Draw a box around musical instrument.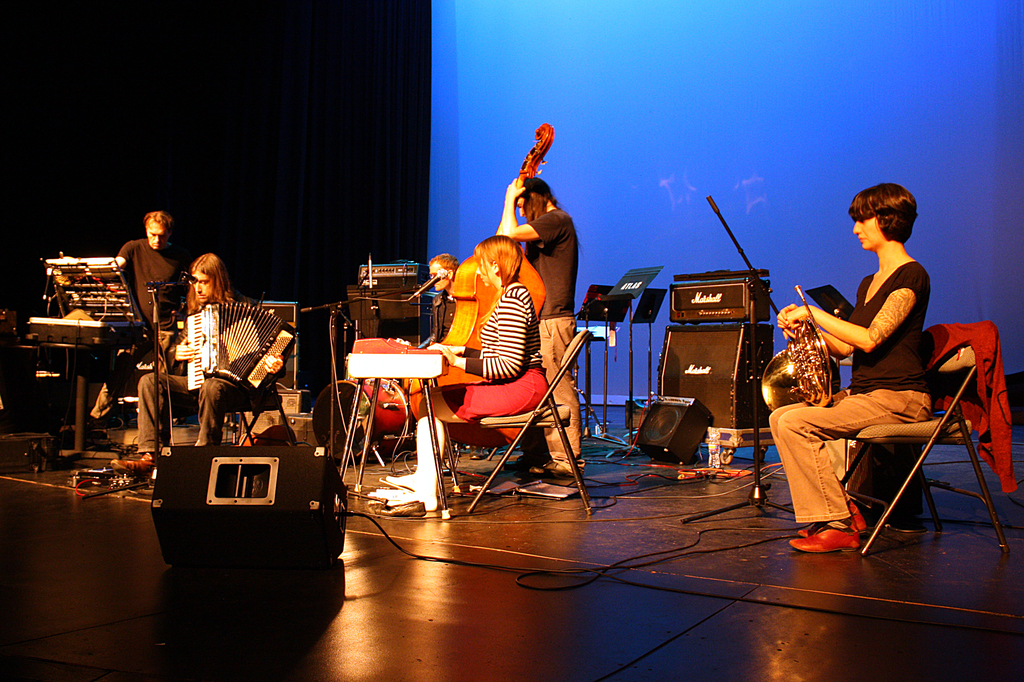
[345, 335, 459, 392].
